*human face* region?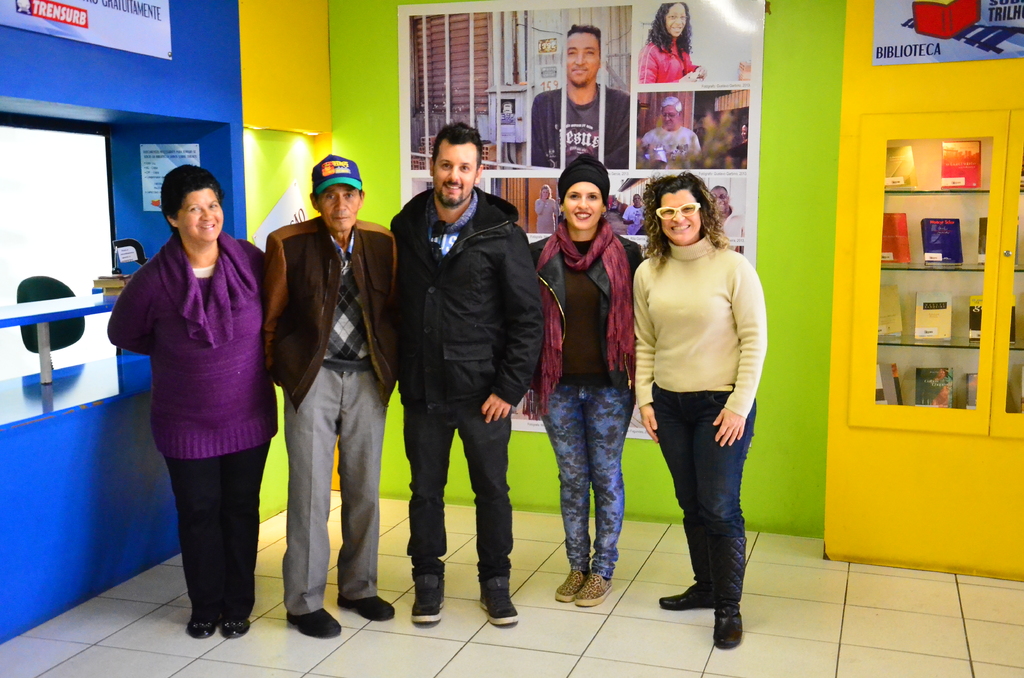
rect(176, 190, 223, 243)
